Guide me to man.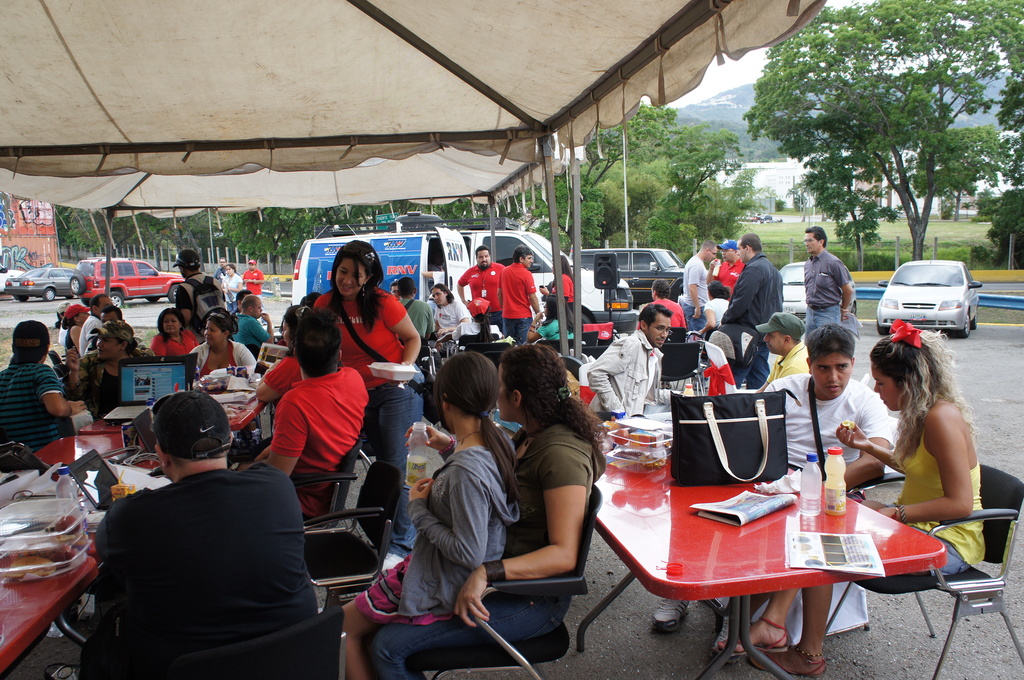
Guidance: detection(705, 236, 746, 300).
